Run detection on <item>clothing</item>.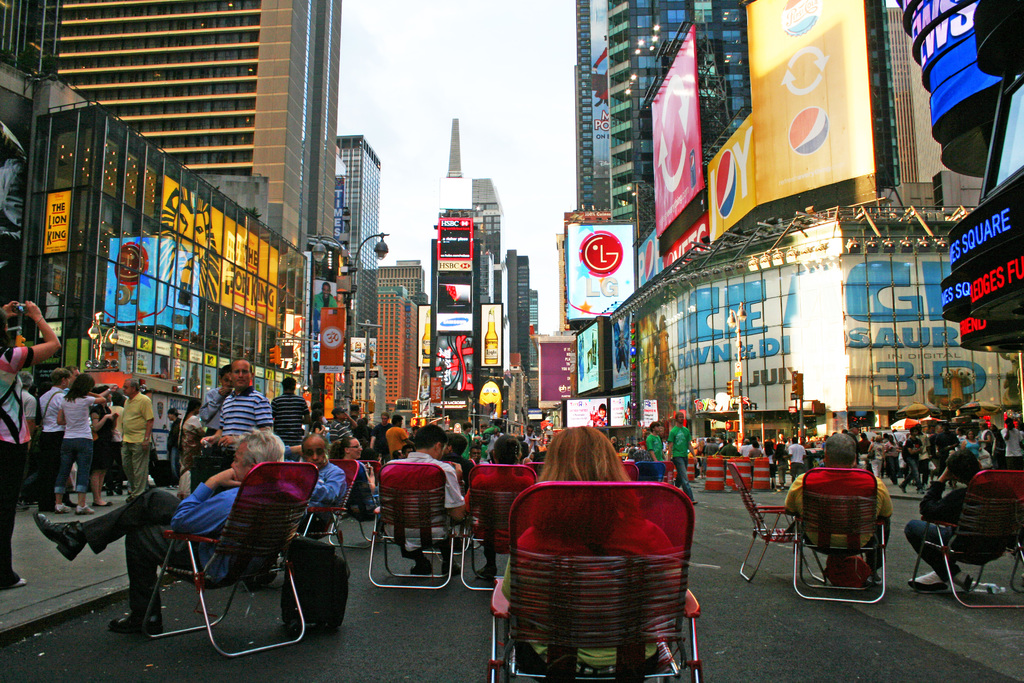
Result: (x1=0, y1=345, x2=31, y2=580).
